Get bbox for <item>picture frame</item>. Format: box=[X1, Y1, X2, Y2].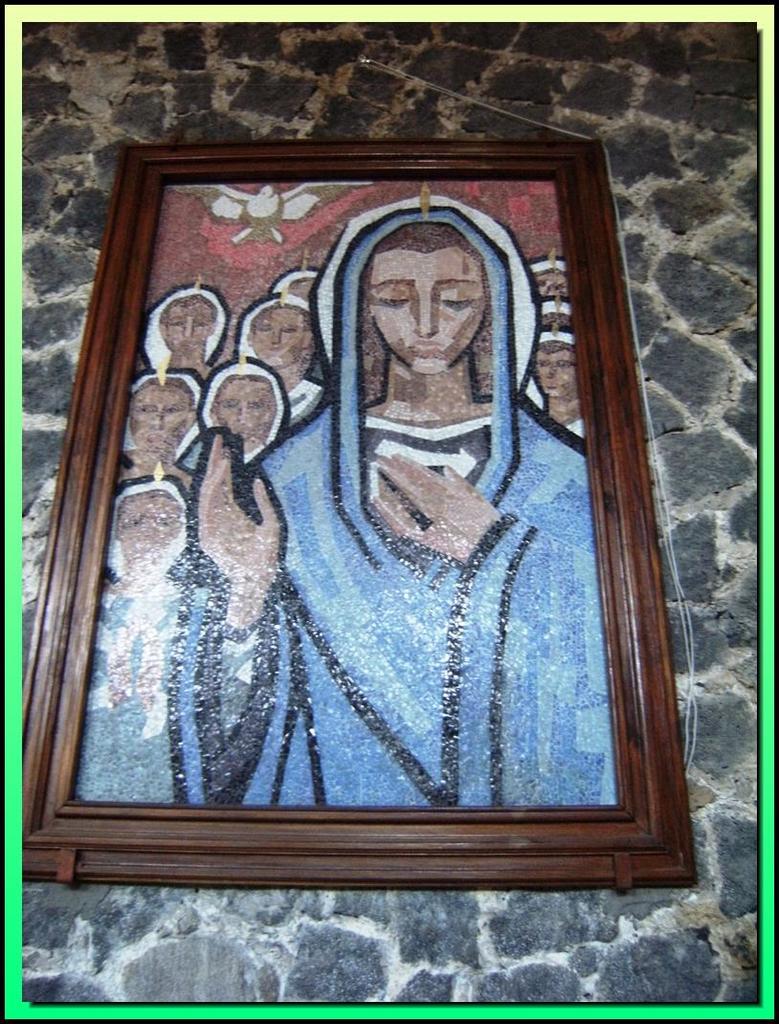
box=[20, 135, 696, 885].
